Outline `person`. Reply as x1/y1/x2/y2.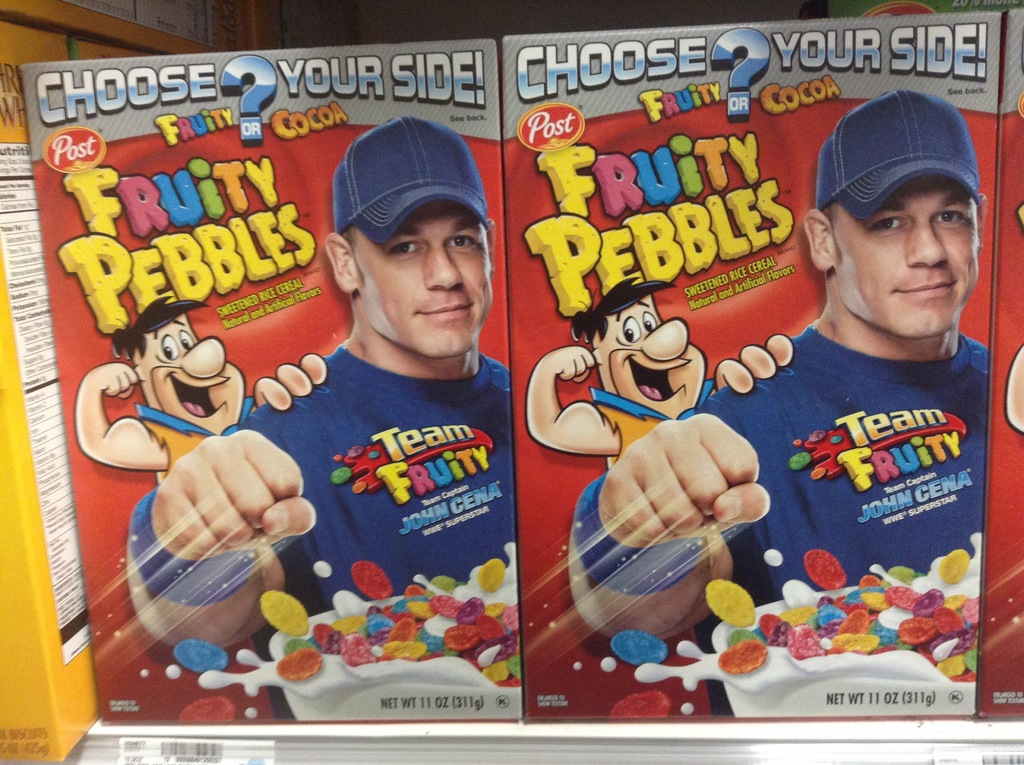
118/114/513/717.
